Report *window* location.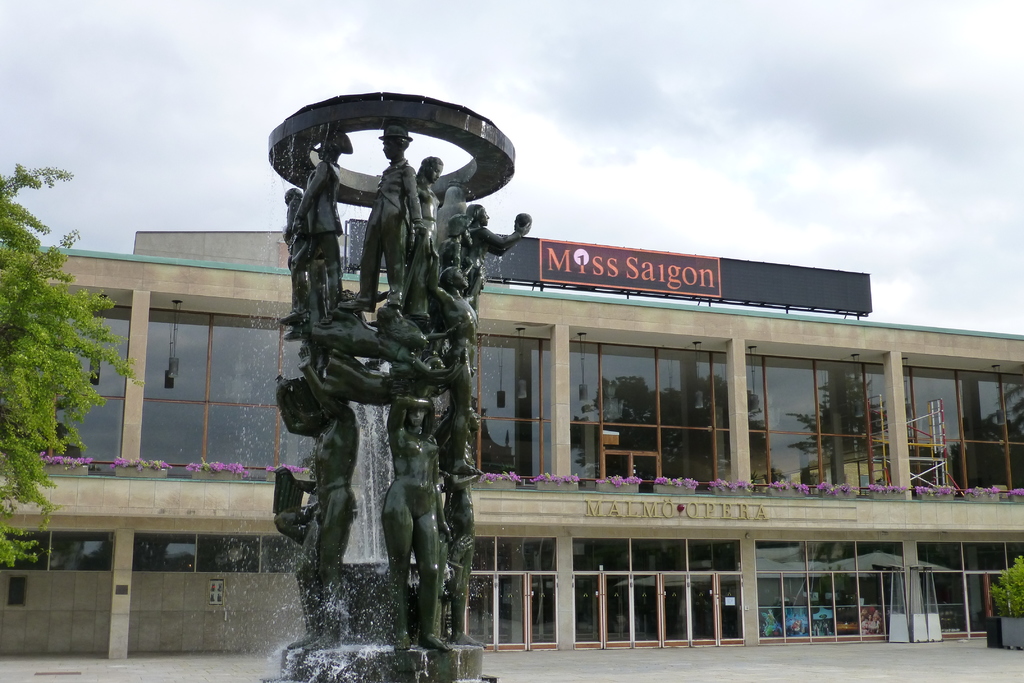
Report: {"left": 574, "top": 534, "right": 741, "bottom": 572}.
